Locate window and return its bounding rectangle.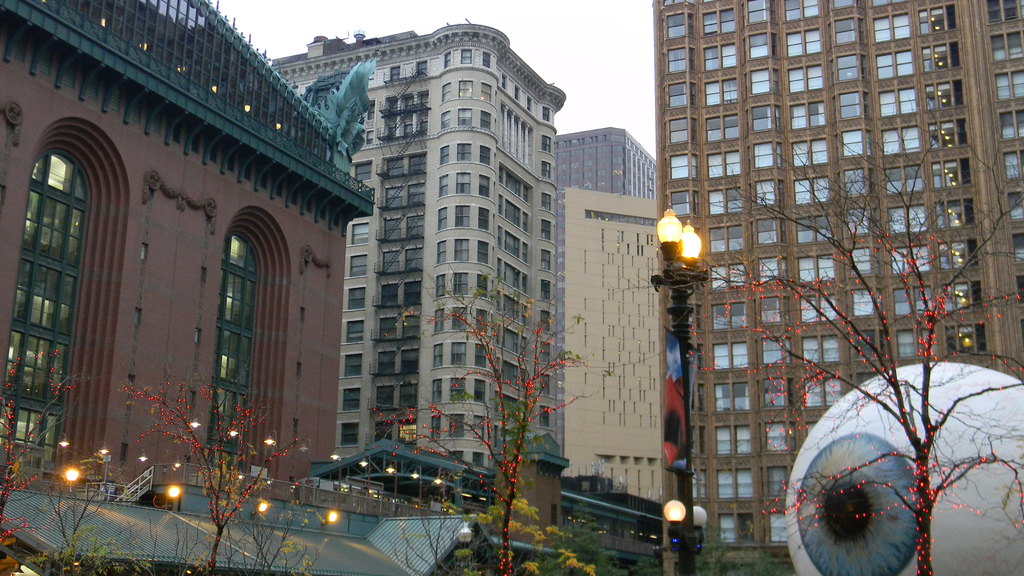
locate(940, 239, 978, 268).
